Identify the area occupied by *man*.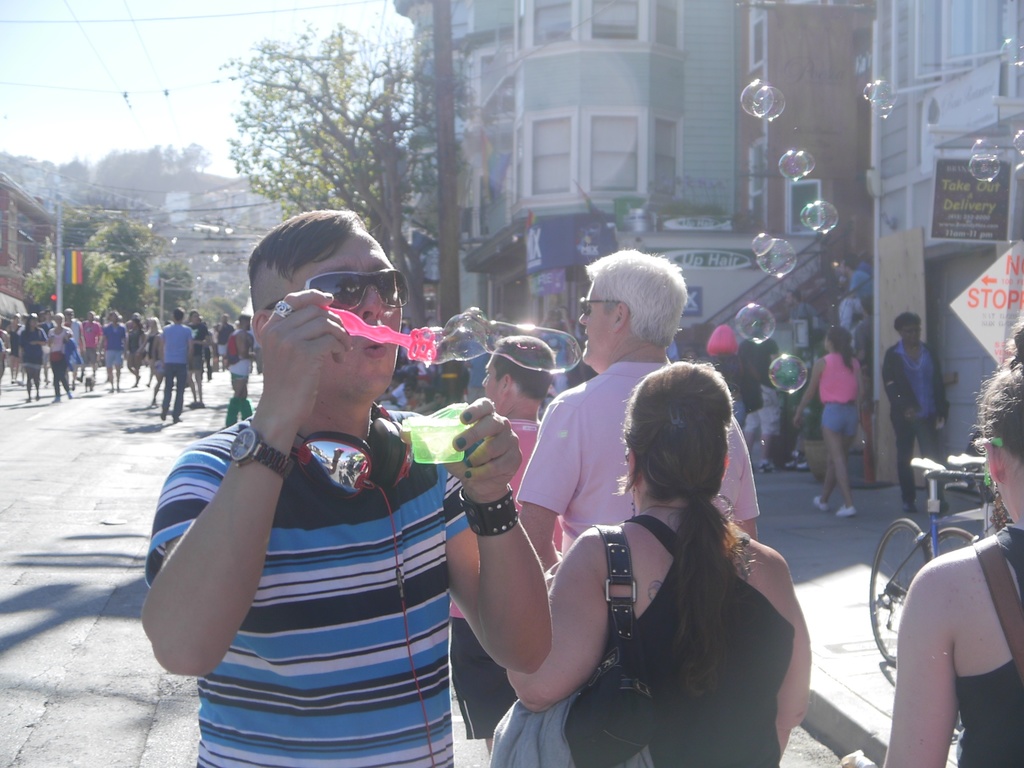
Area: <bbox>734, 312, 782, 472</bbox>.
